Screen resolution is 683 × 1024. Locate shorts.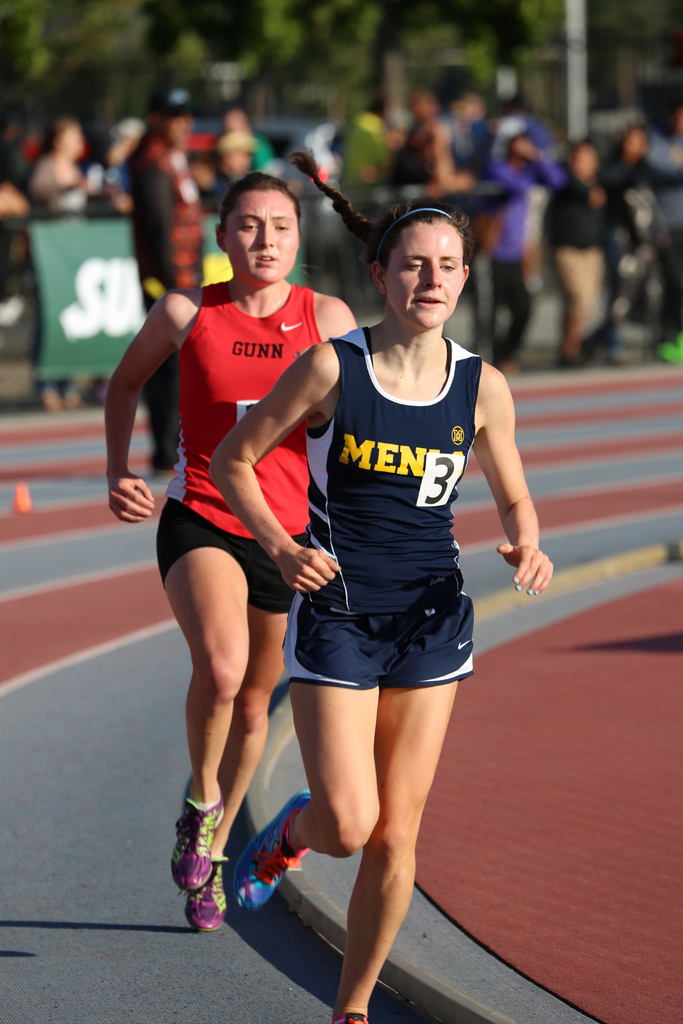
<bbox>153, 501, 302, 612</bbox>.
